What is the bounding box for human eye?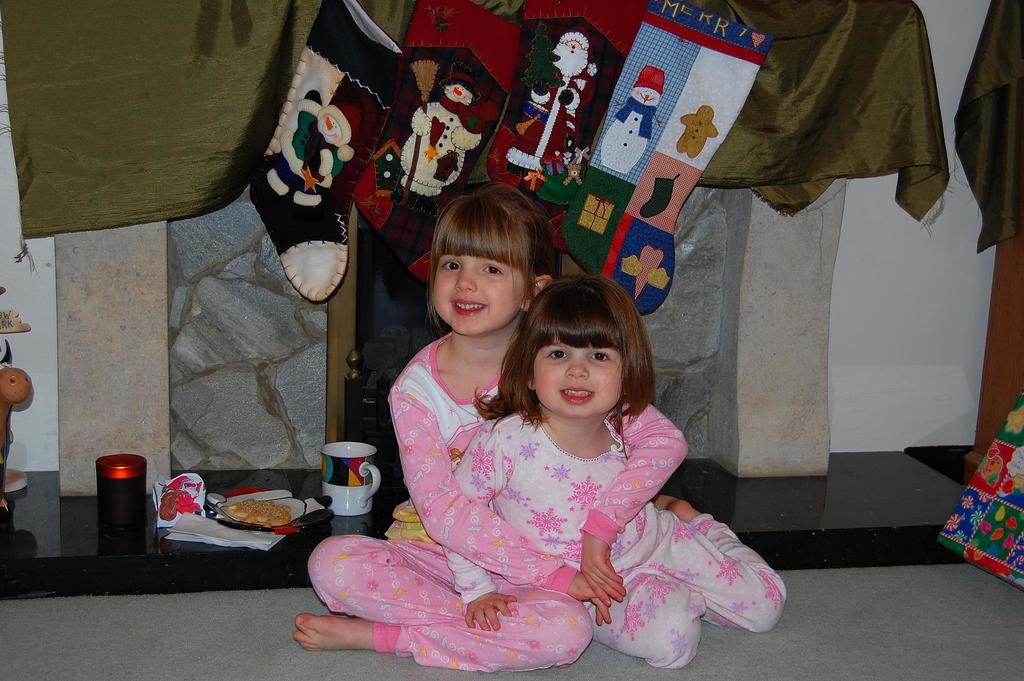
(481,261,505,277).
